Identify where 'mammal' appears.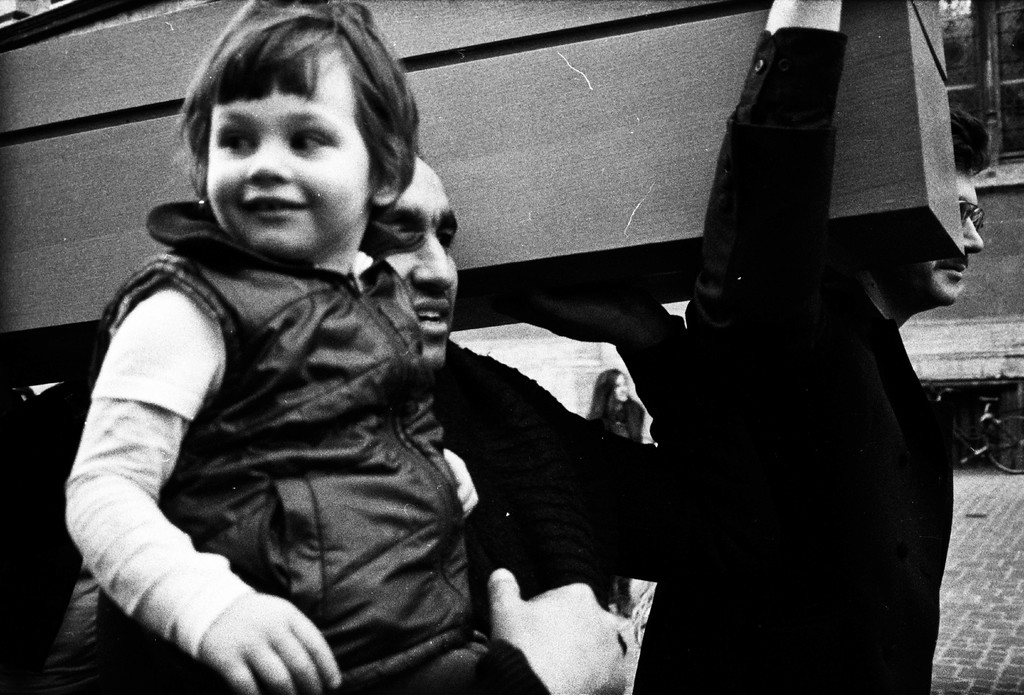
Appears at [589, 369, 653, 611].
